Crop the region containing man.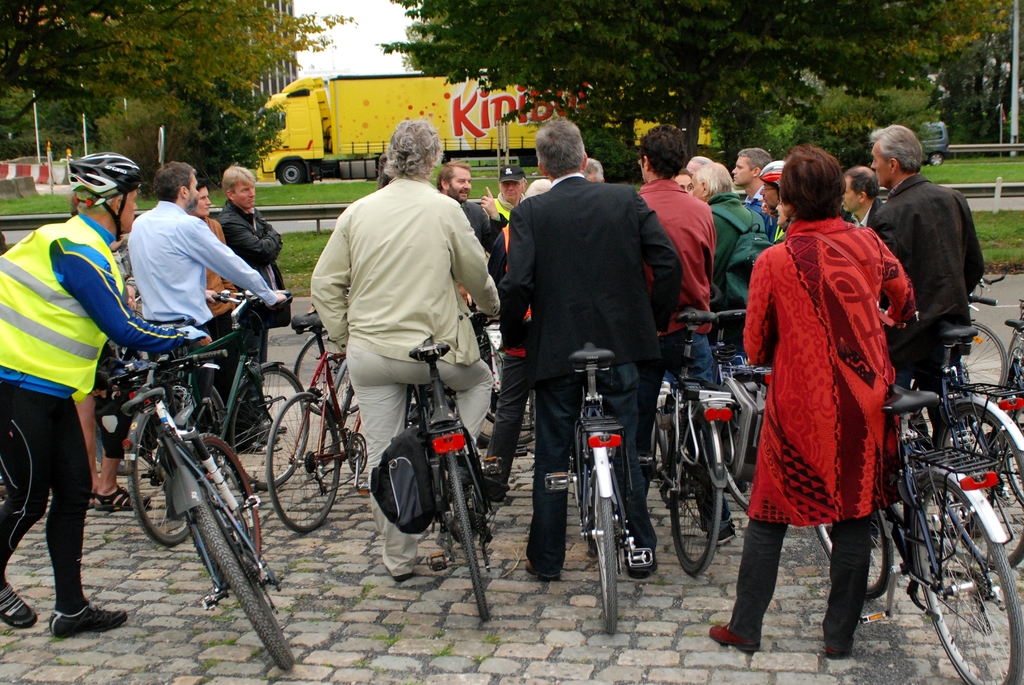
Crop region: select_region(307, 119, 504, 589).
